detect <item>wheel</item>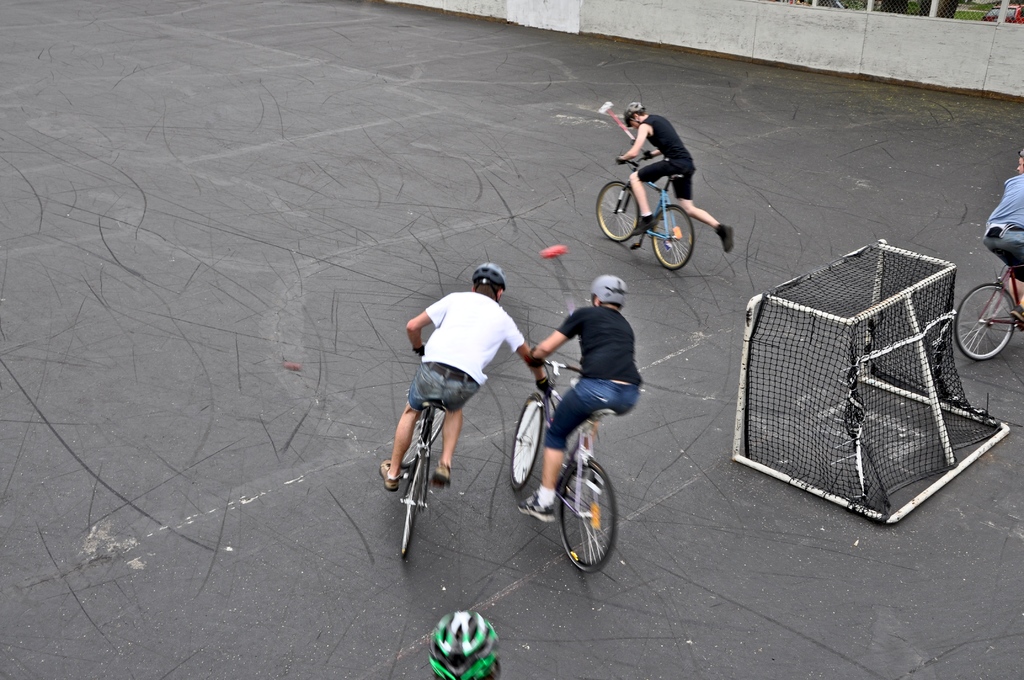
595/180/642/241
